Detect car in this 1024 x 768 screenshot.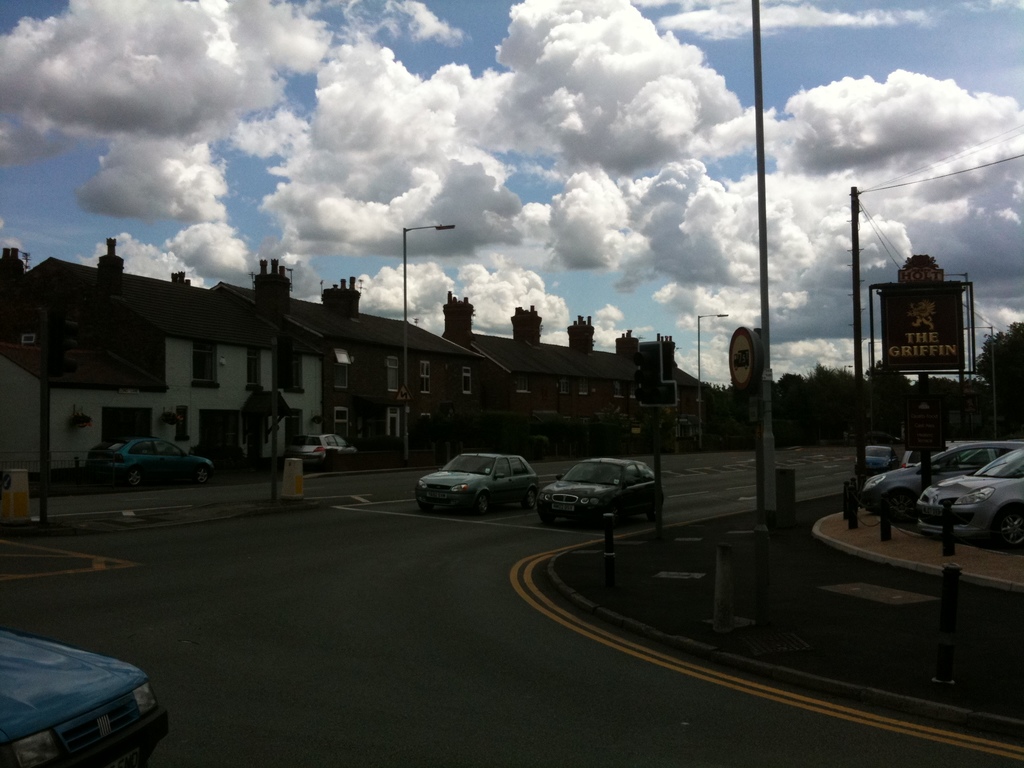
Detection: rect(409, 447, 540, 515).
